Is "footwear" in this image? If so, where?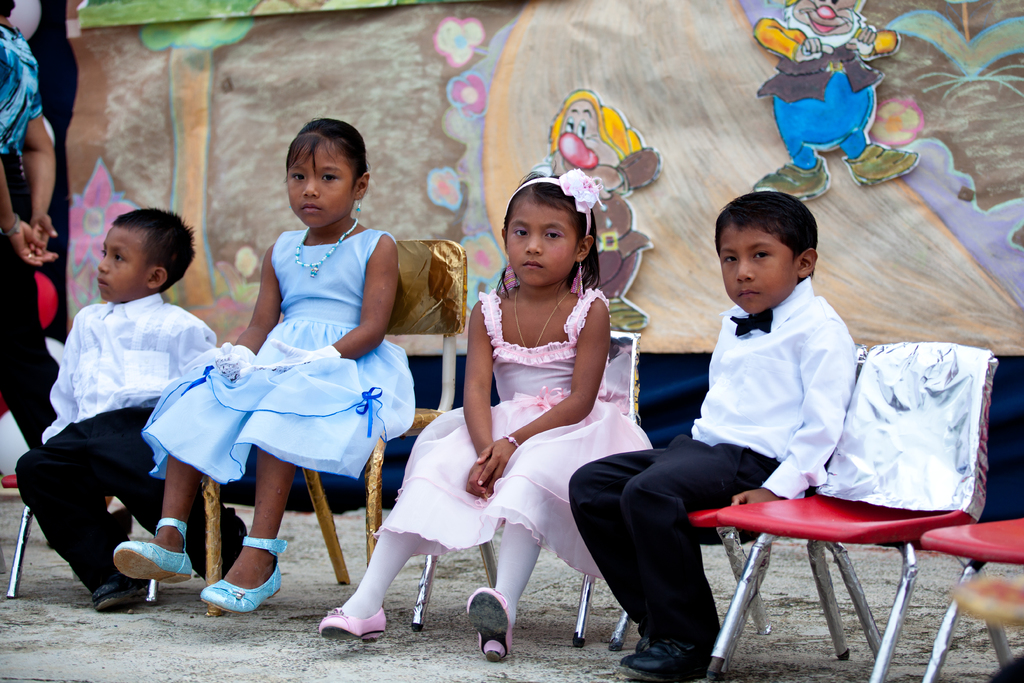
Yes, at x1=196, y1=536, x2=292, y2=613.
